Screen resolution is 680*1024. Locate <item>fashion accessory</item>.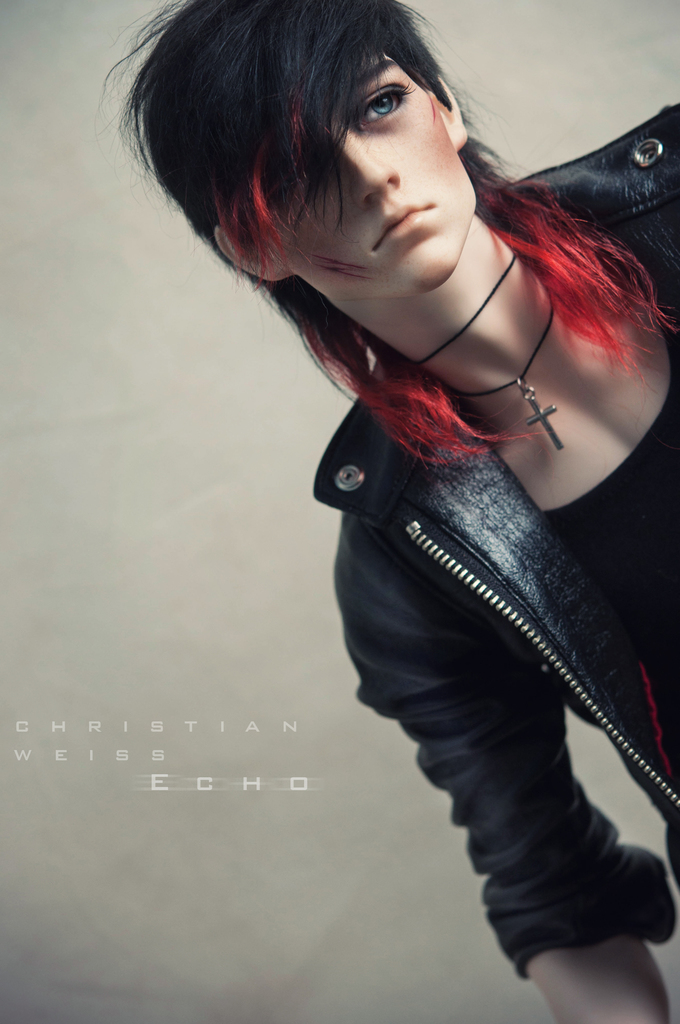
x1=412 y1=244 x2=522 y2=362.
